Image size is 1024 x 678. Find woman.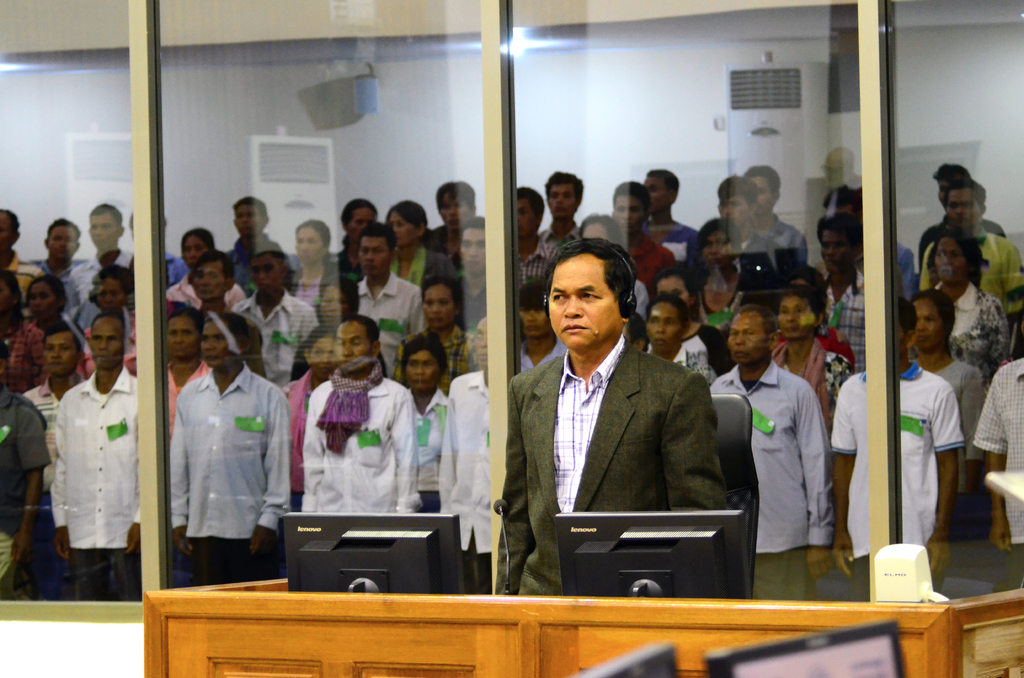
{"x1": 19, "y1": 273, "x2": 72, "y2": 335}.
